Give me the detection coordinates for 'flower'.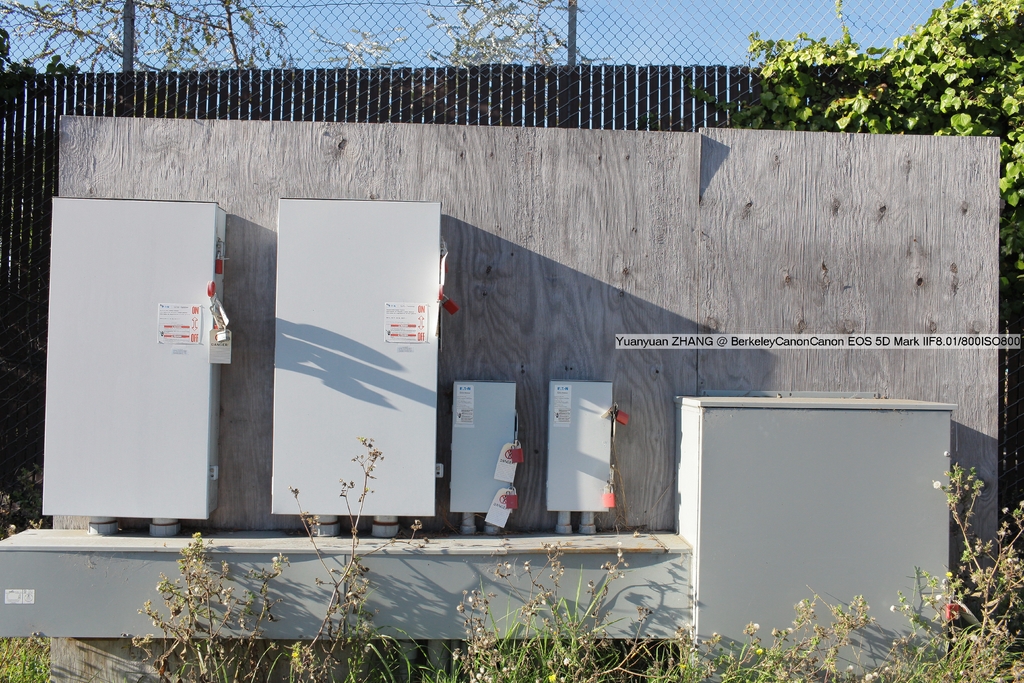
[x1=474, y1=674, x2=481, y2=680].
